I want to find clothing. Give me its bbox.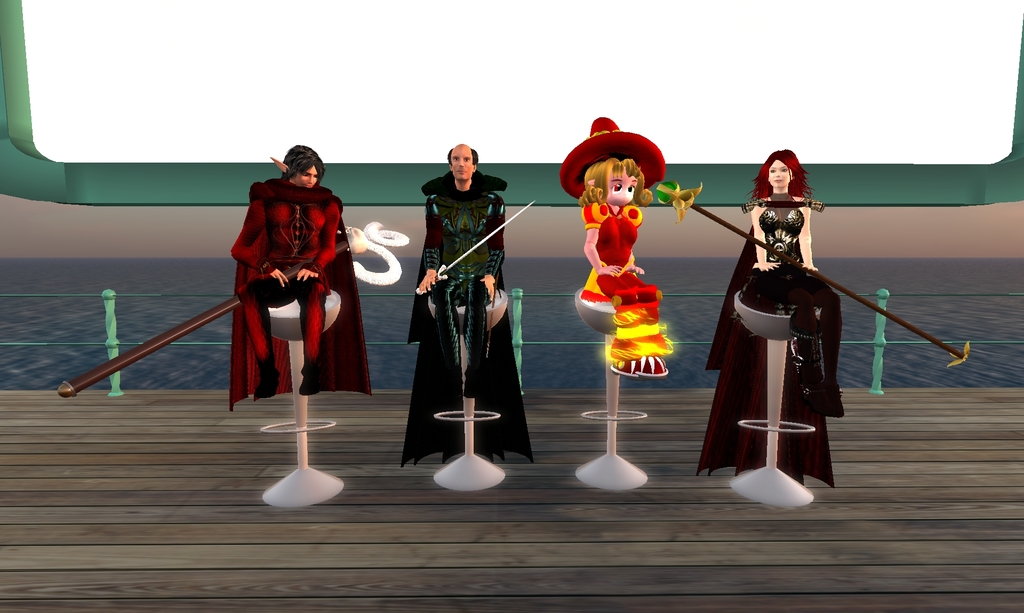
{"left": 216, "top": 170, "right": 403, "bottom": 406}.
